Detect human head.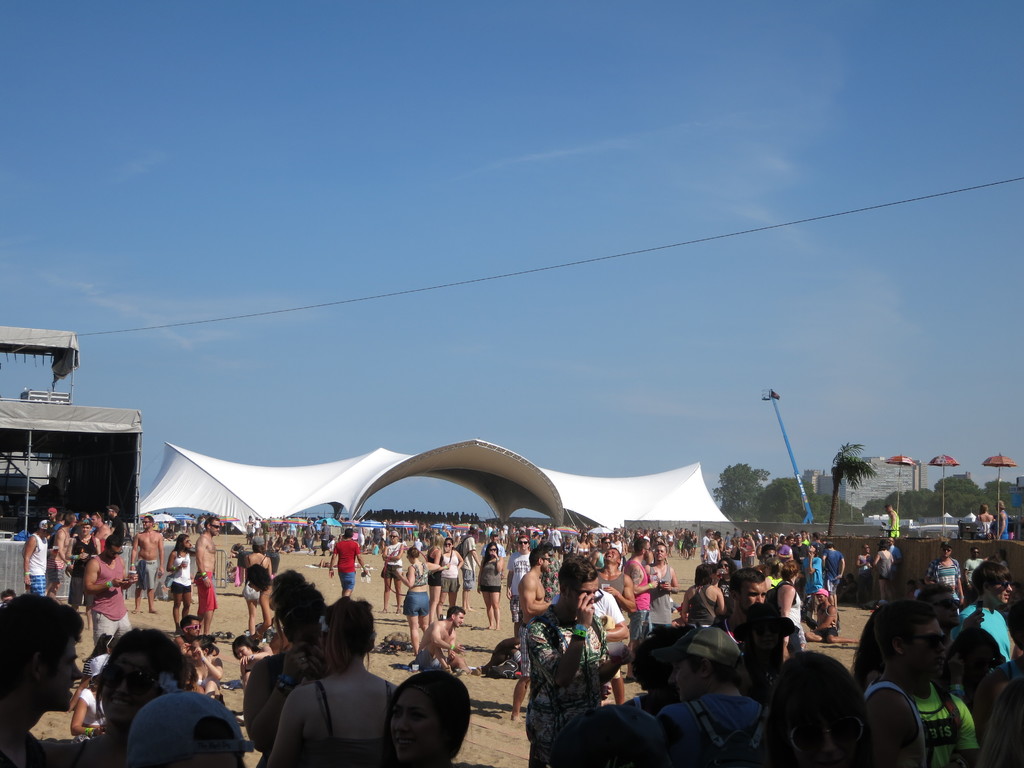
Detected at box=[887, 539, 899, 547].
